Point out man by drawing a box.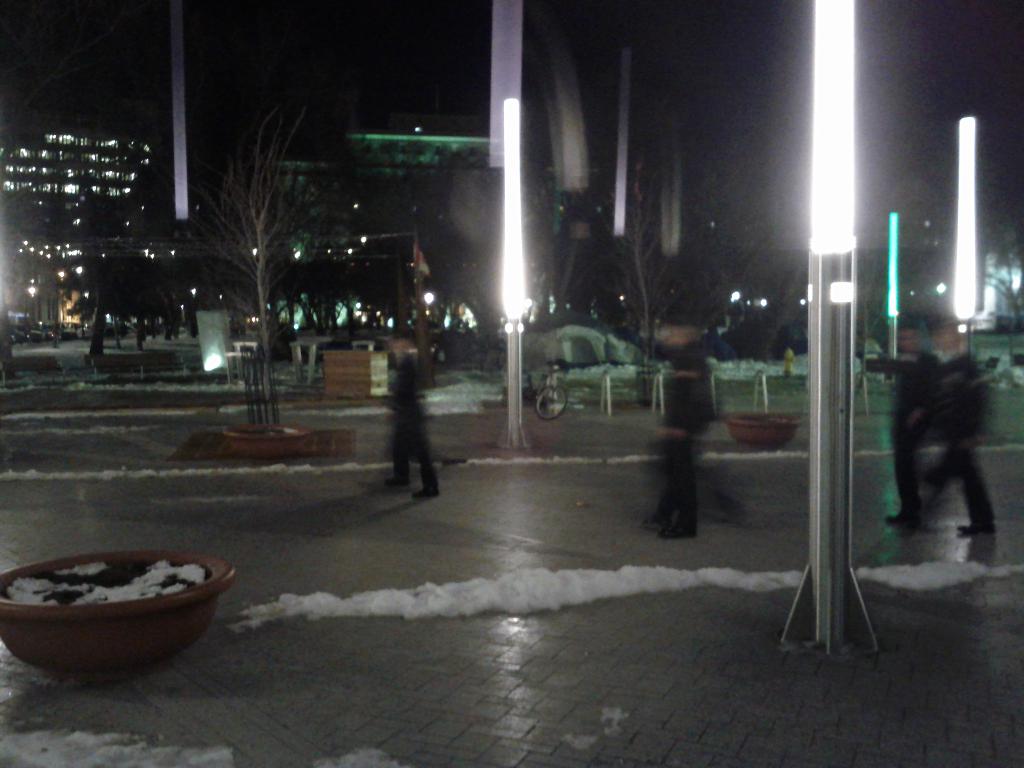
[x1=378, y1=326, x2=448, y2=502].
